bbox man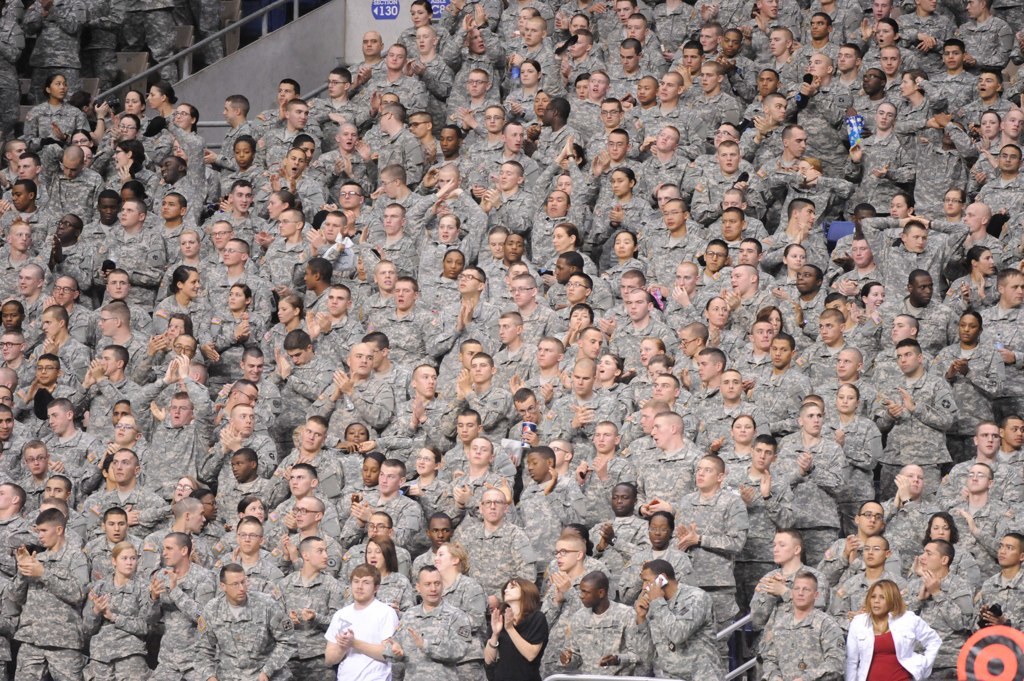
975 264 1023 420
